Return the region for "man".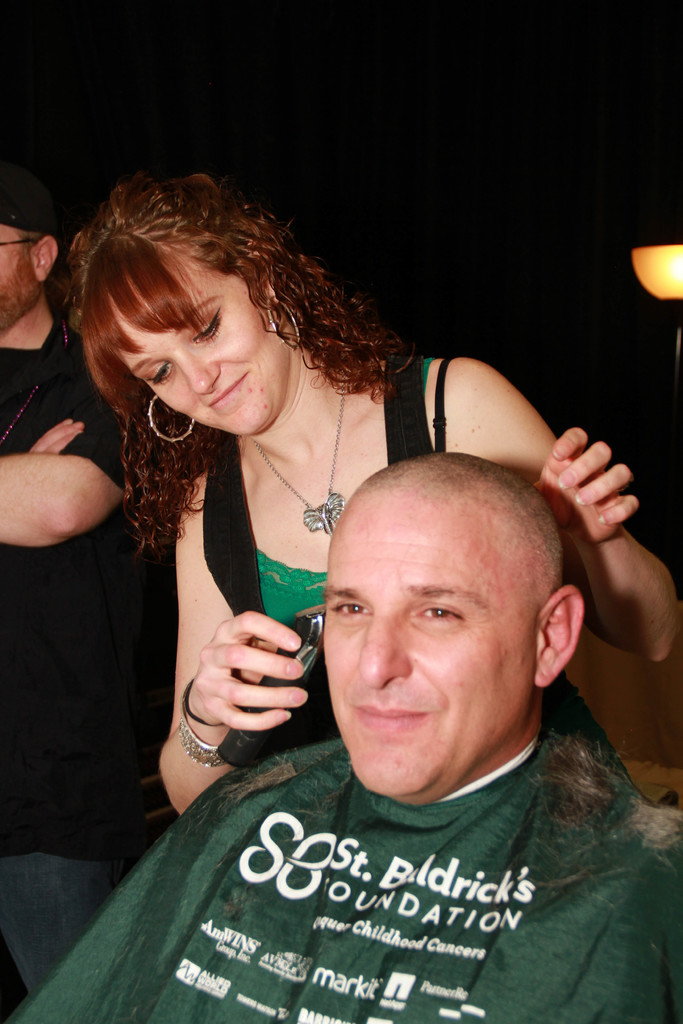
[left=0, top=173, right=196, bottom=1007].
